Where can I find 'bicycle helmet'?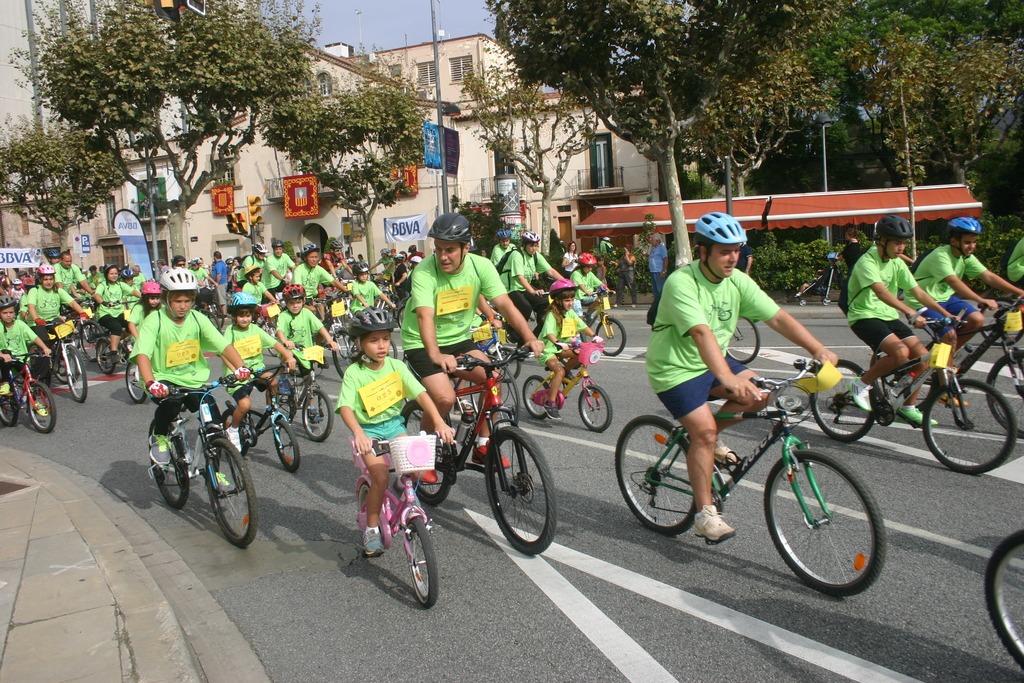
You can find it at left=954, top=210, right=976, bottom=238.
